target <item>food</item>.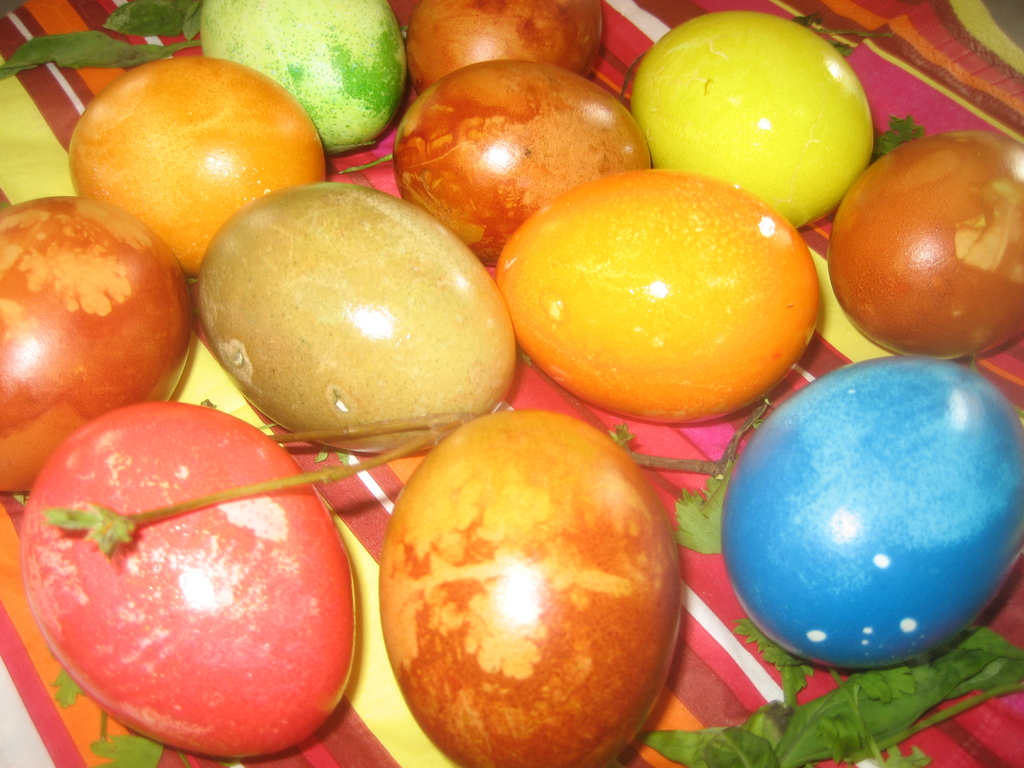
Target region: <box>0,0,1023,767</box>.
